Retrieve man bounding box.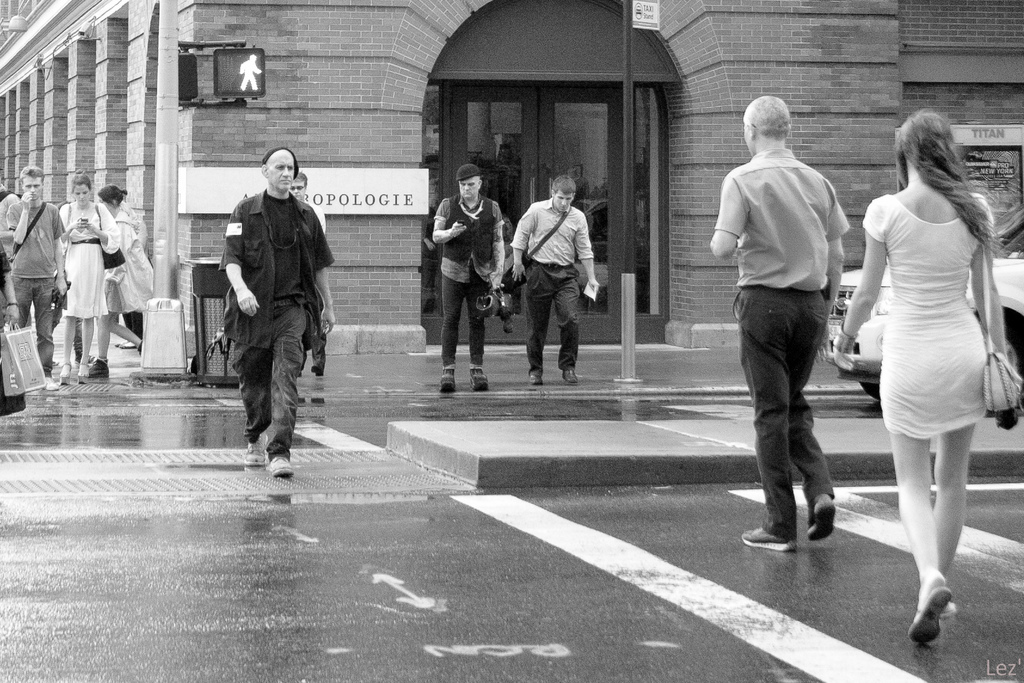
Bounding box: (left=710, top=94, right=847, bottom=548).
